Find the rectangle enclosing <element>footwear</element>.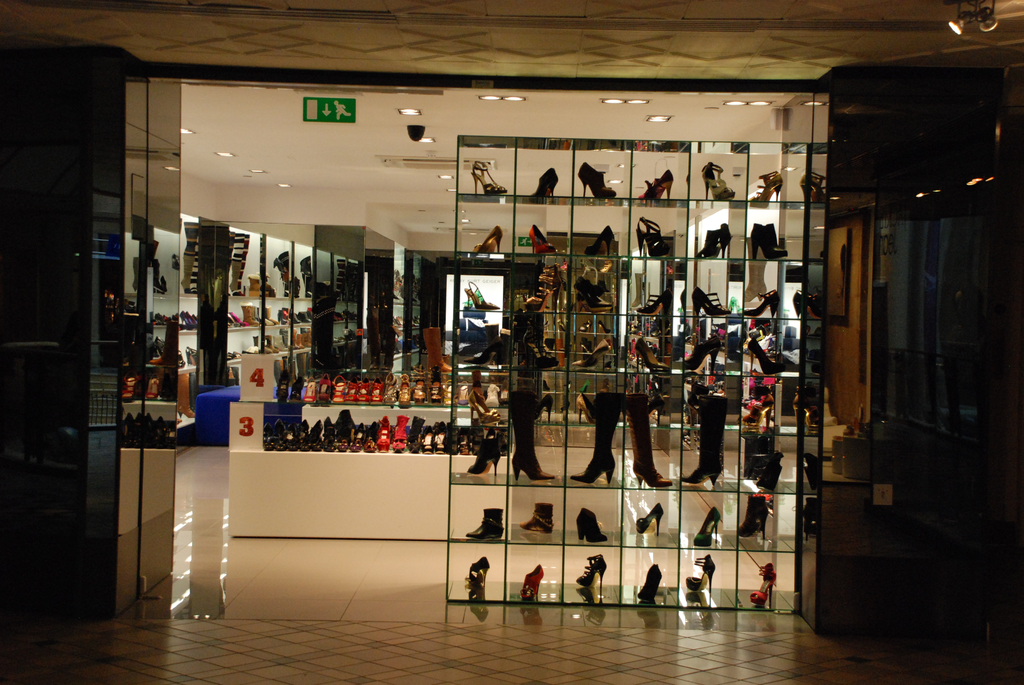
bbox(636, 287, 673, 312).
